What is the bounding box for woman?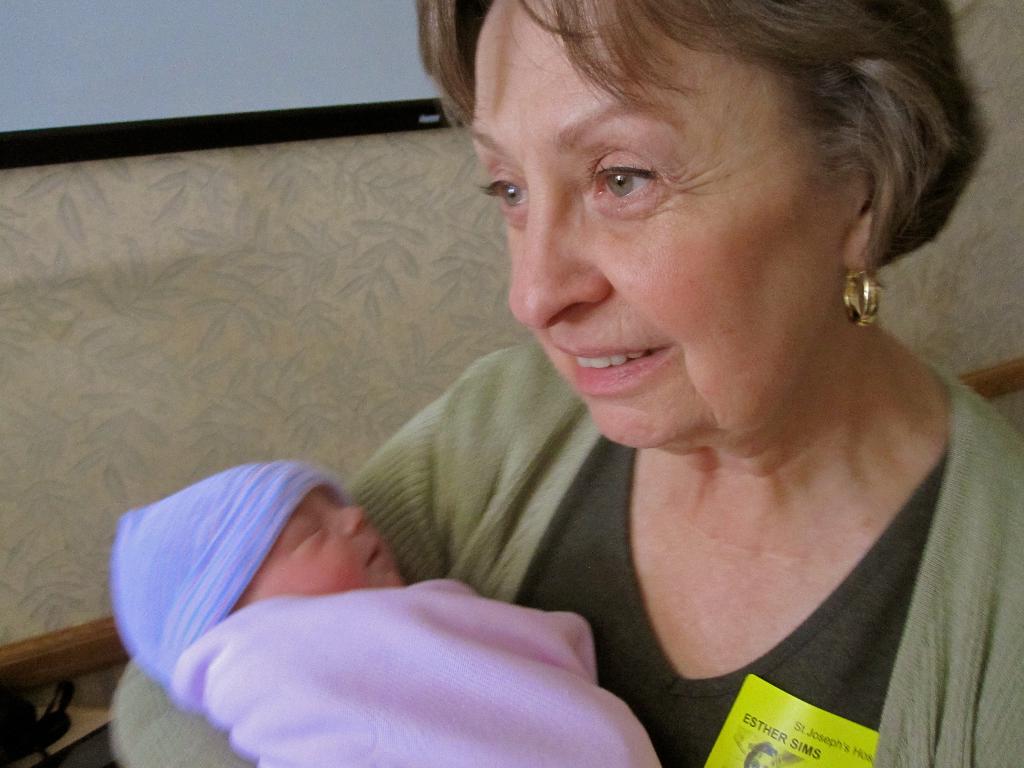
Rect(184, 17, 1023, 723).
